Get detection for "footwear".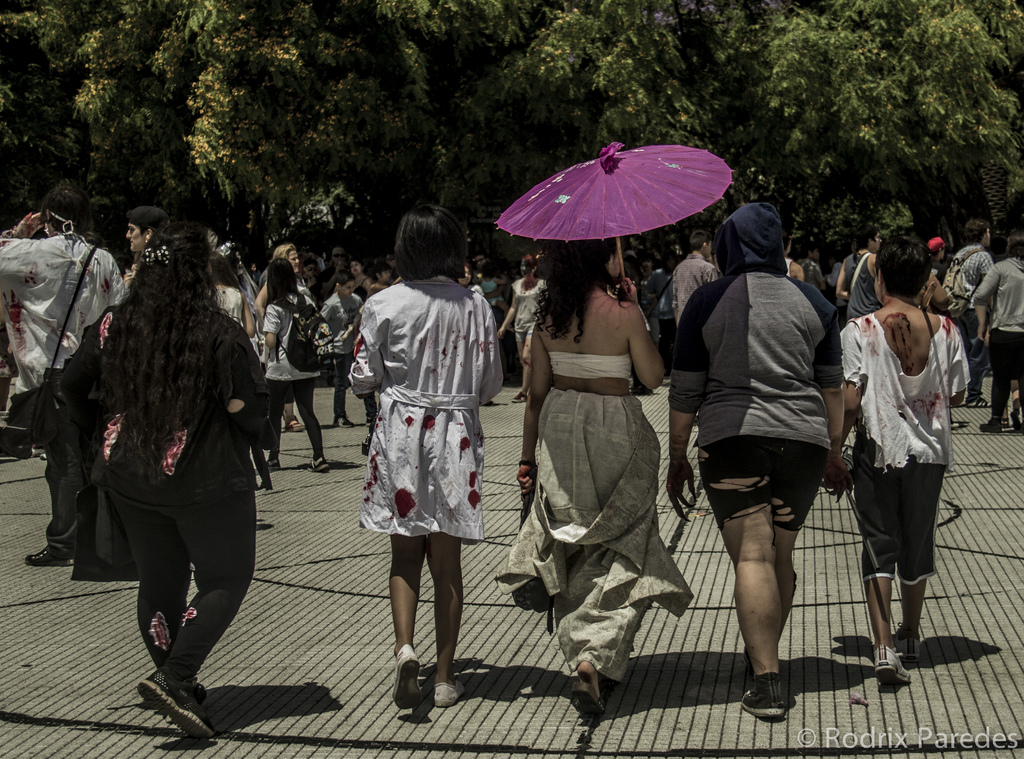
Detection: rect(516, 384, 529, 401).
